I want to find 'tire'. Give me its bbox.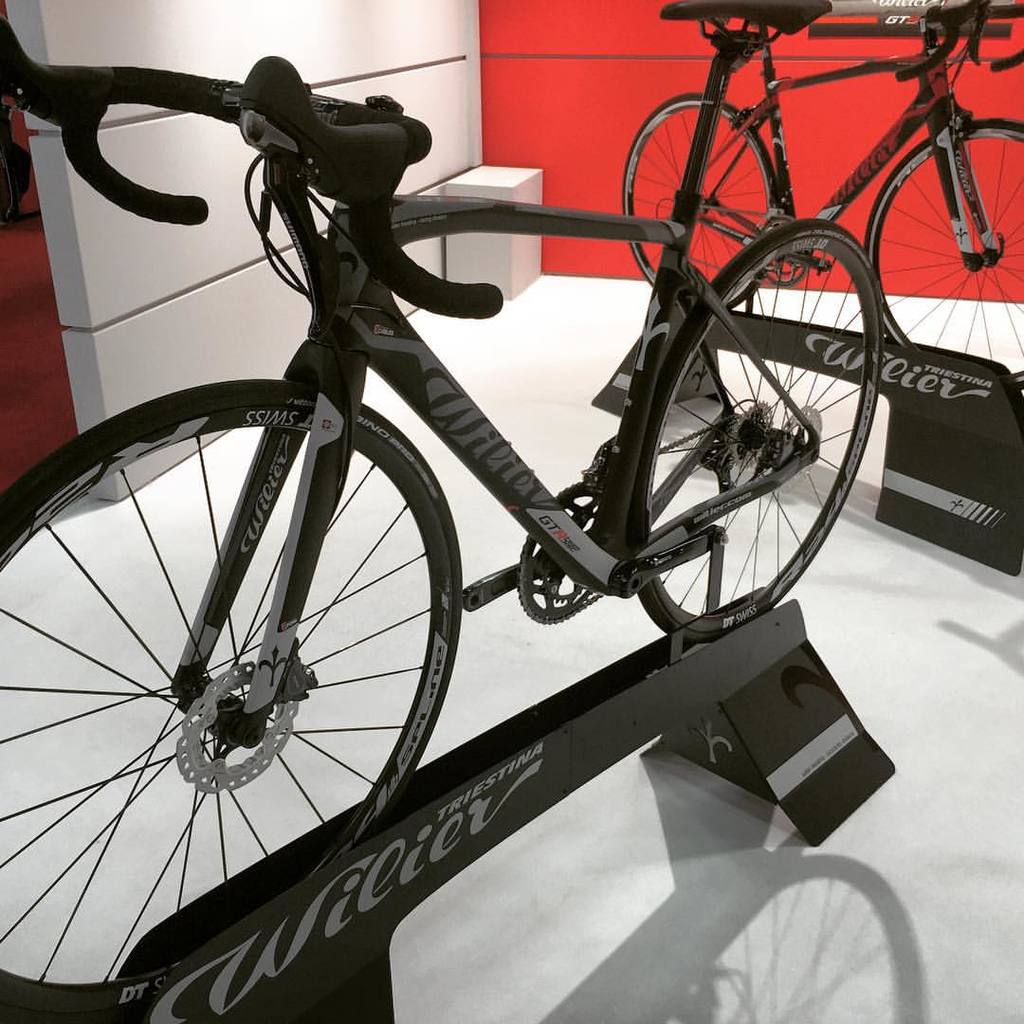
select_region(627, 216, 887, 643).
